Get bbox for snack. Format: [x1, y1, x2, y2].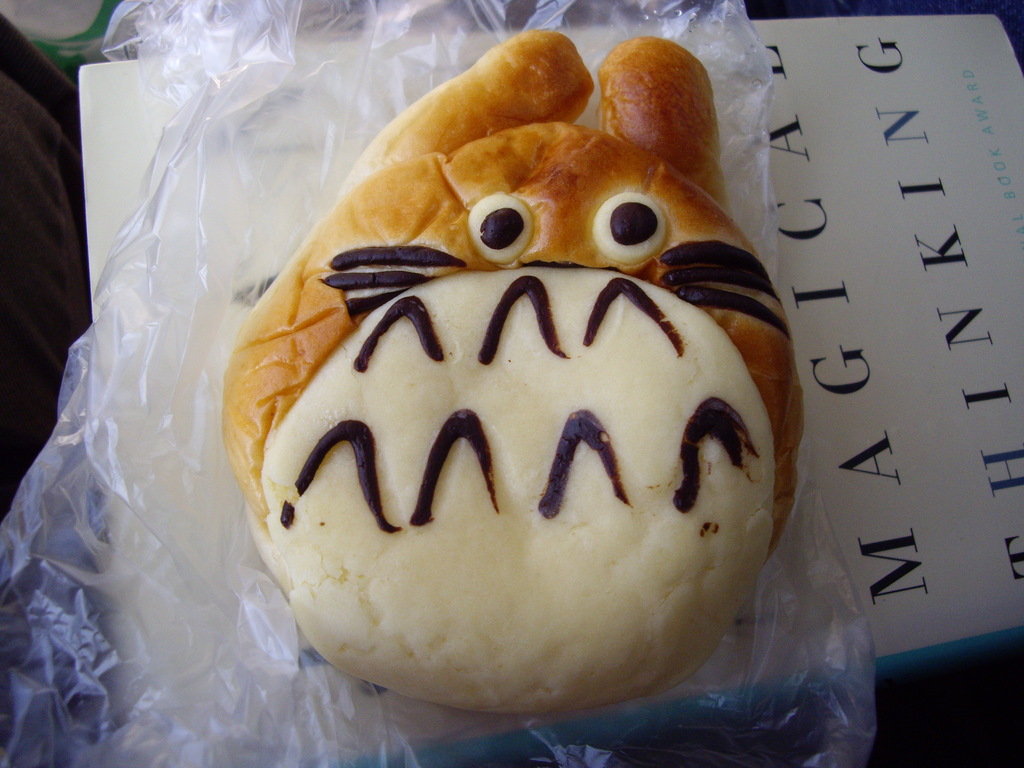
[205, 89, 806, 744].
